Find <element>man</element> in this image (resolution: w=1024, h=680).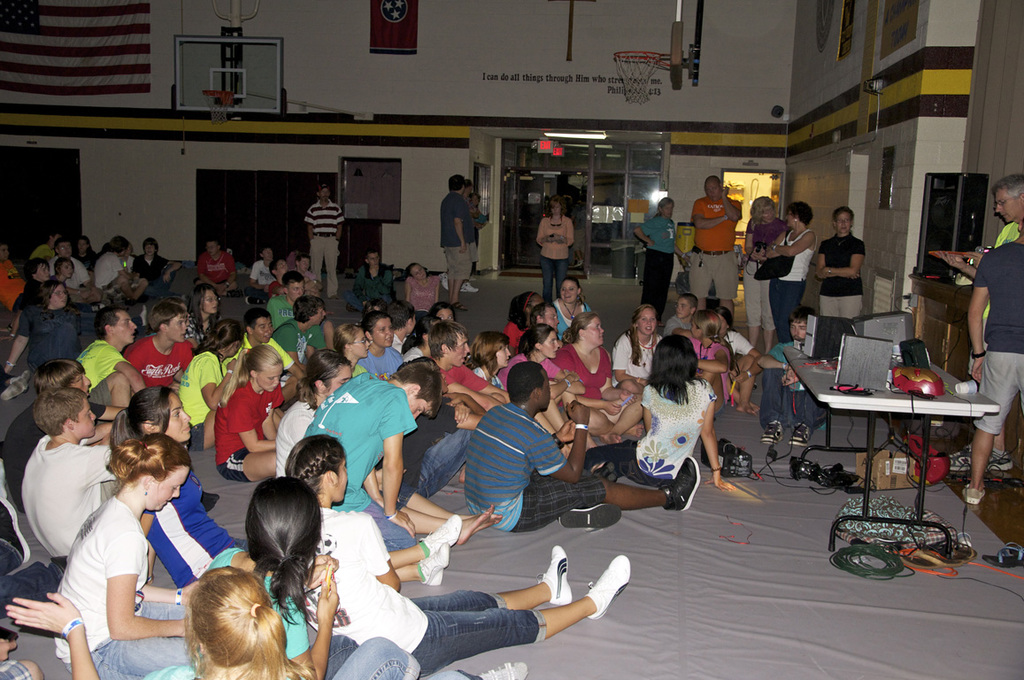
region(963, 228, 1023, 504).
